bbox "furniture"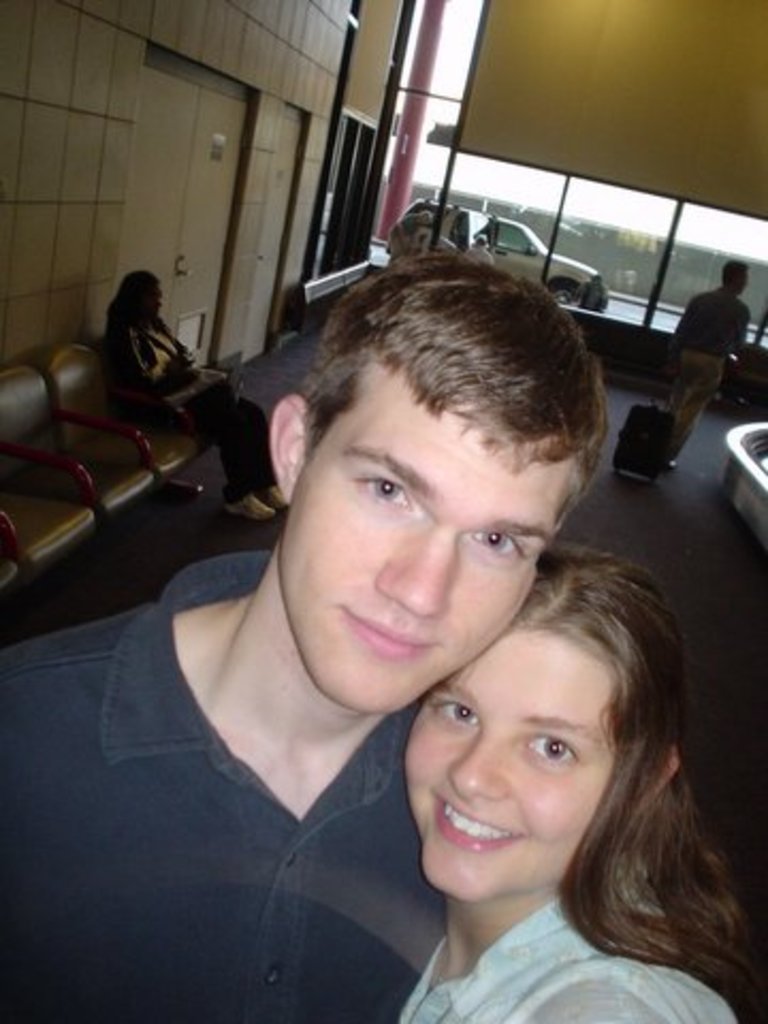
{"x1": 0, "y1": 369, "x2": 164, "y2": 521}
